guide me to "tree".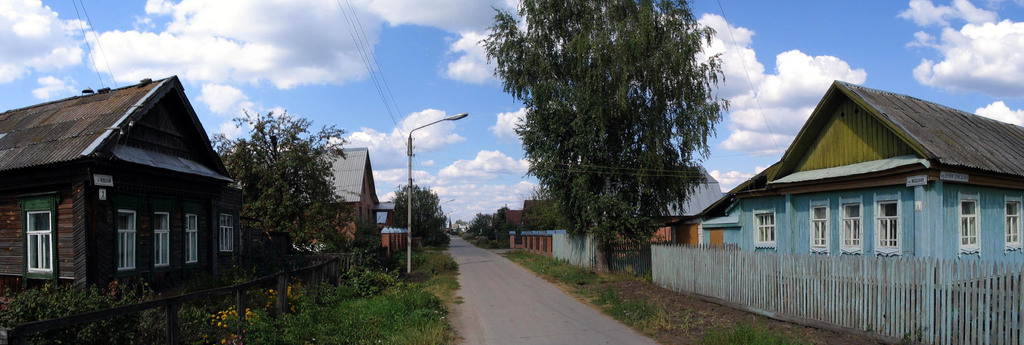
Guidance: <box>474,0,732,273</box>.
